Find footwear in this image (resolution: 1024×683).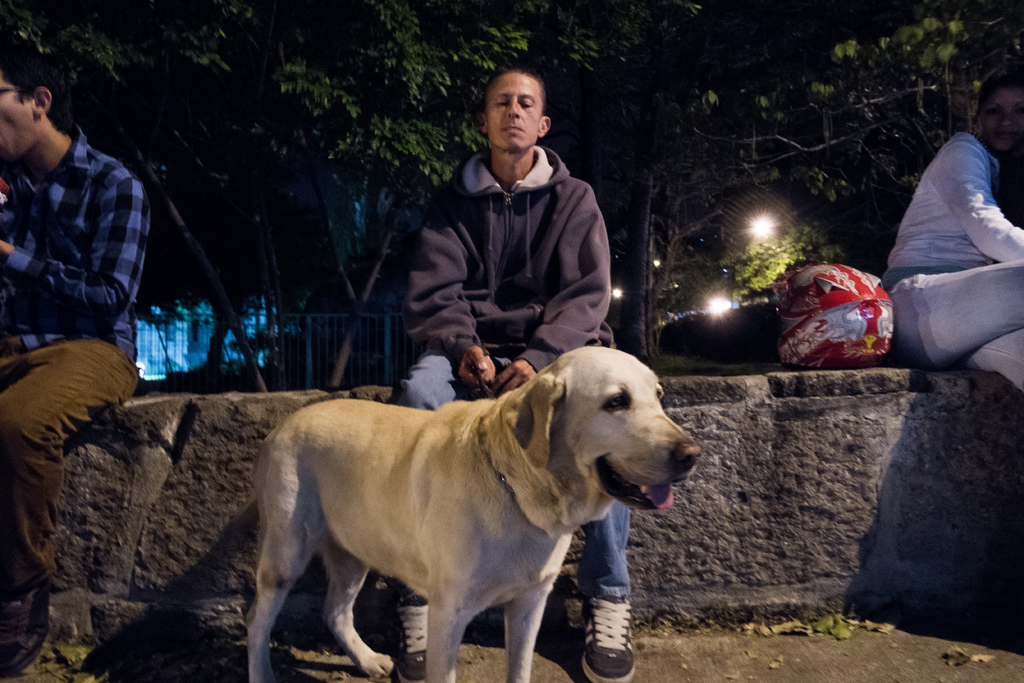
bbox=(0, 586, 45, 677).
